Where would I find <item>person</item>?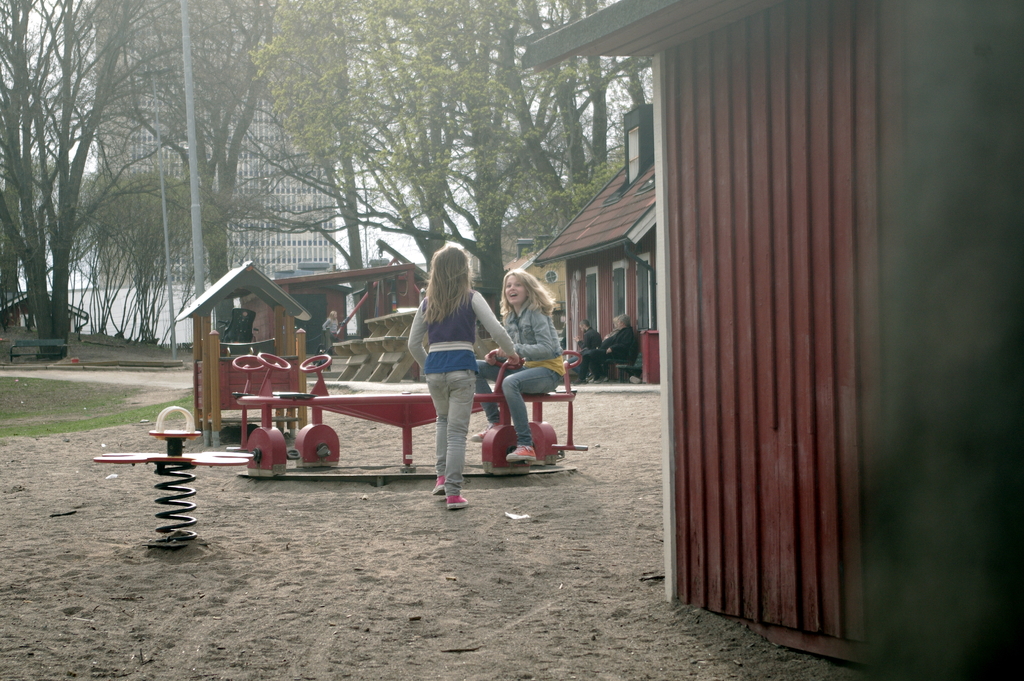
At {"x1": 406, "y1": 245, "x2": 520, "y2": 514}.
